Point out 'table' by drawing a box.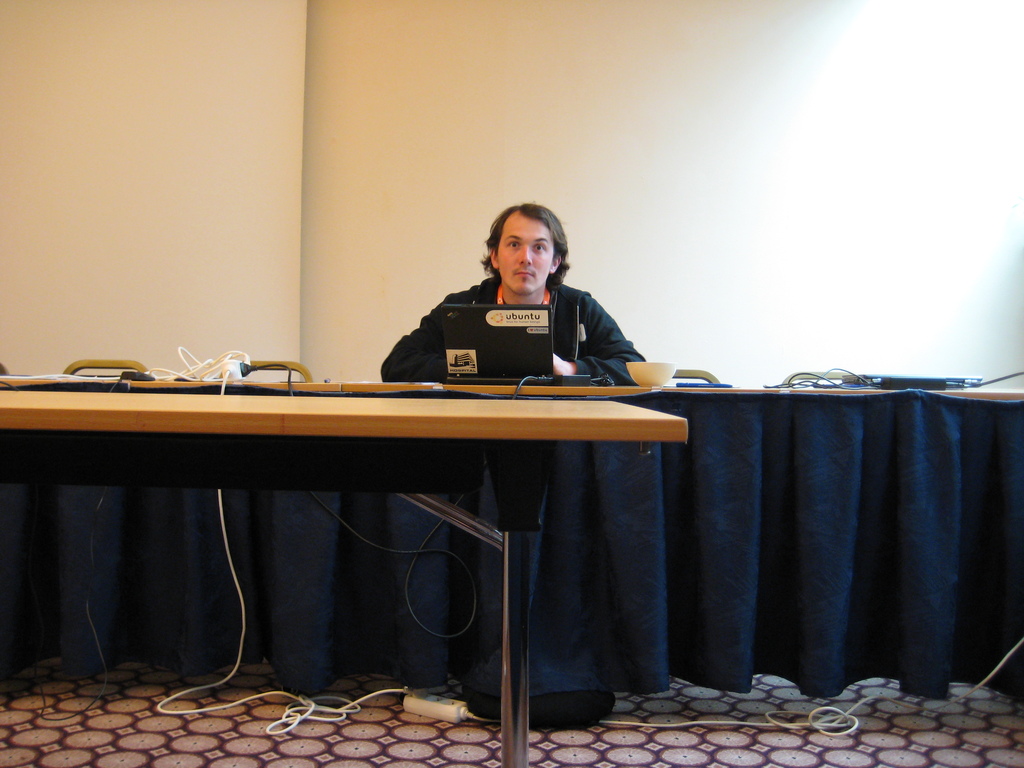
select_region(0, 380, 1023, 700).
